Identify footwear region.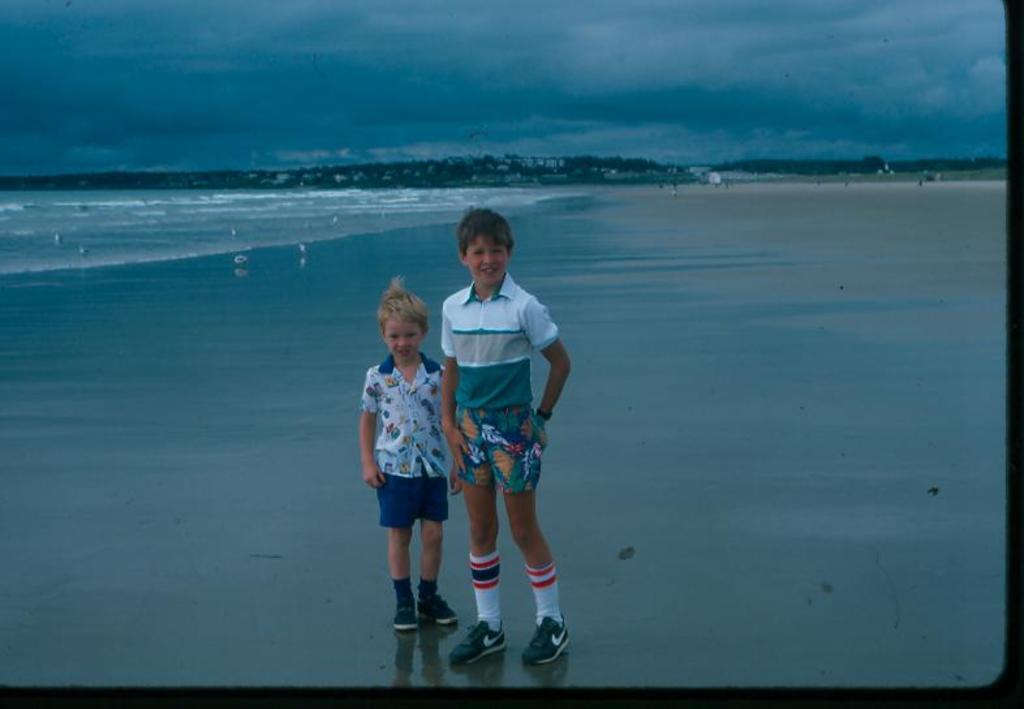
Region: bbox(504, 597, 569, 678).
